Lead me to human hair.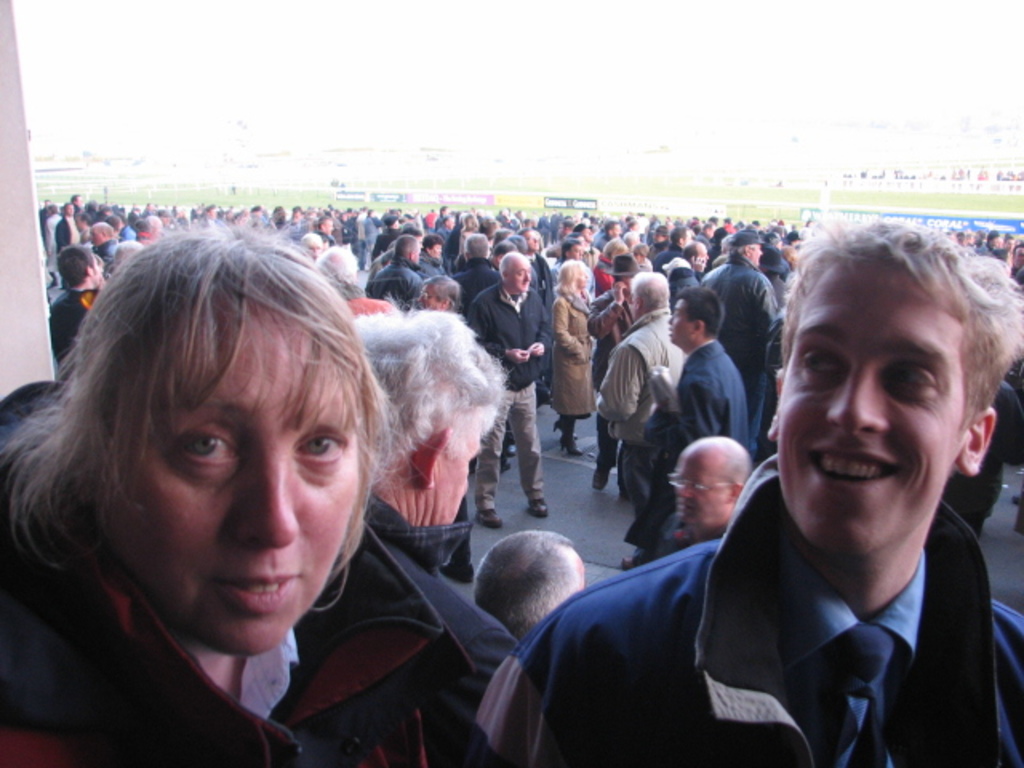
Lead to 112,234,142,264.
